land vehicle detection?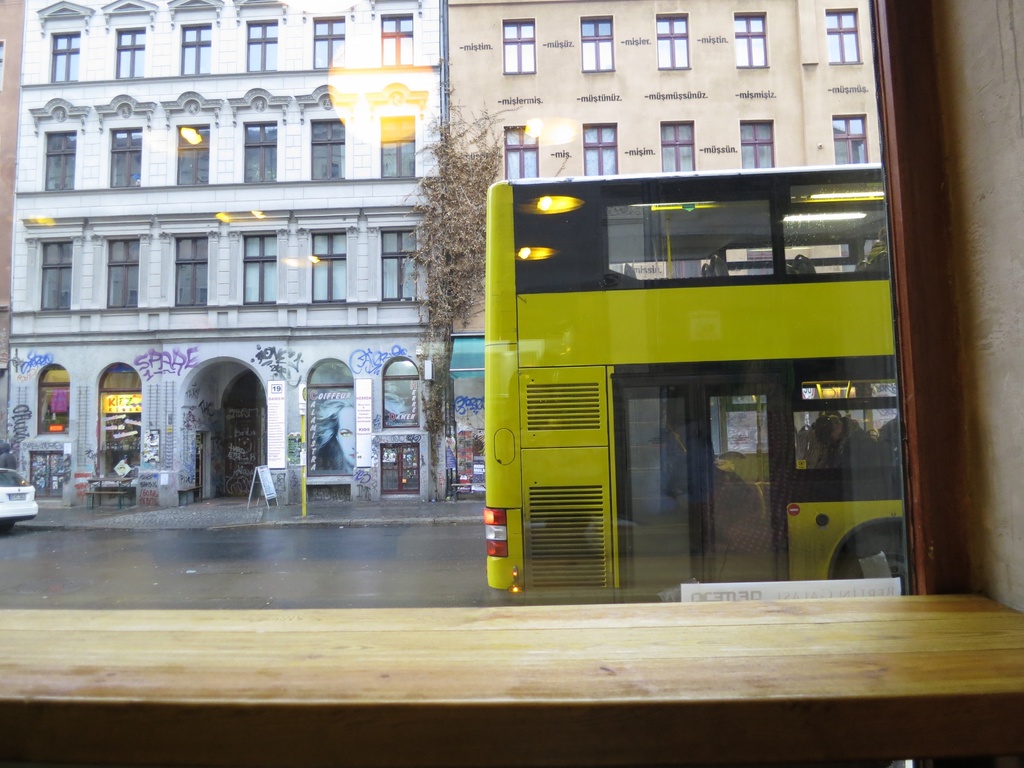
<box>447,127,948,620</box>
